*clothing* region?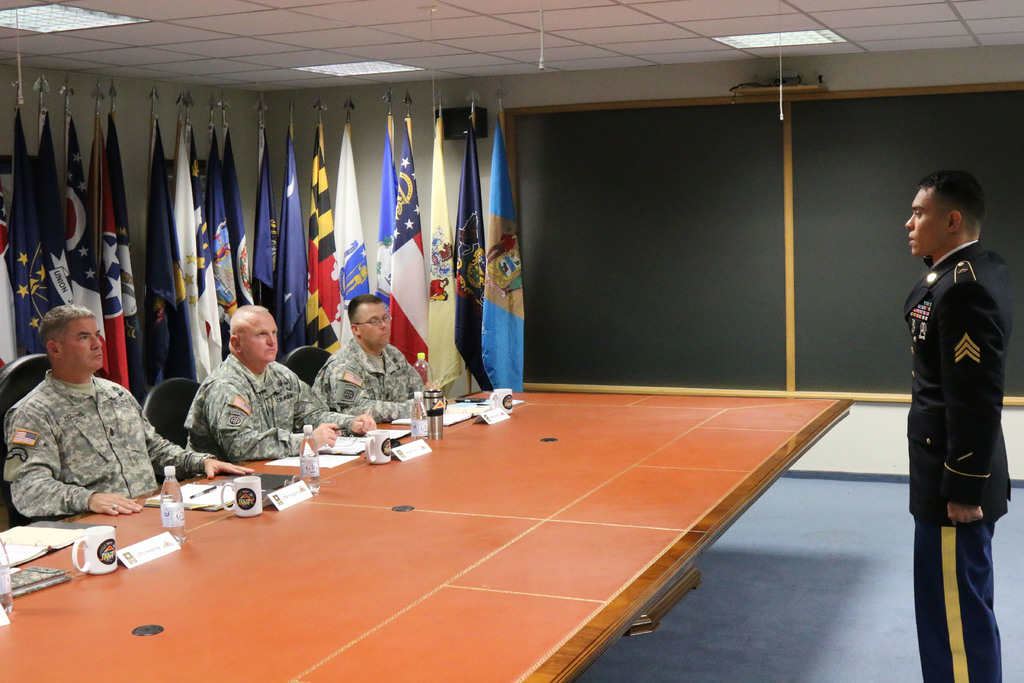
{"left": 314, "top": 347, "right": 438, "bottom": 423}
